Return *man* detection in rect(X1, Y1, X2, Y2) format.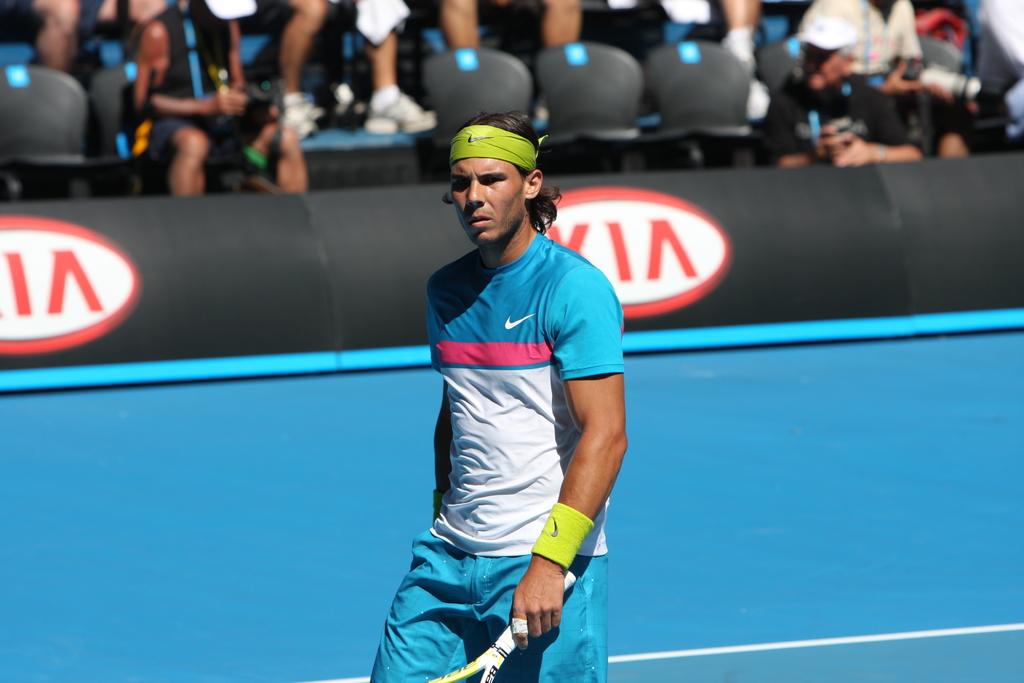
rect(370, 108, 631, 682).
